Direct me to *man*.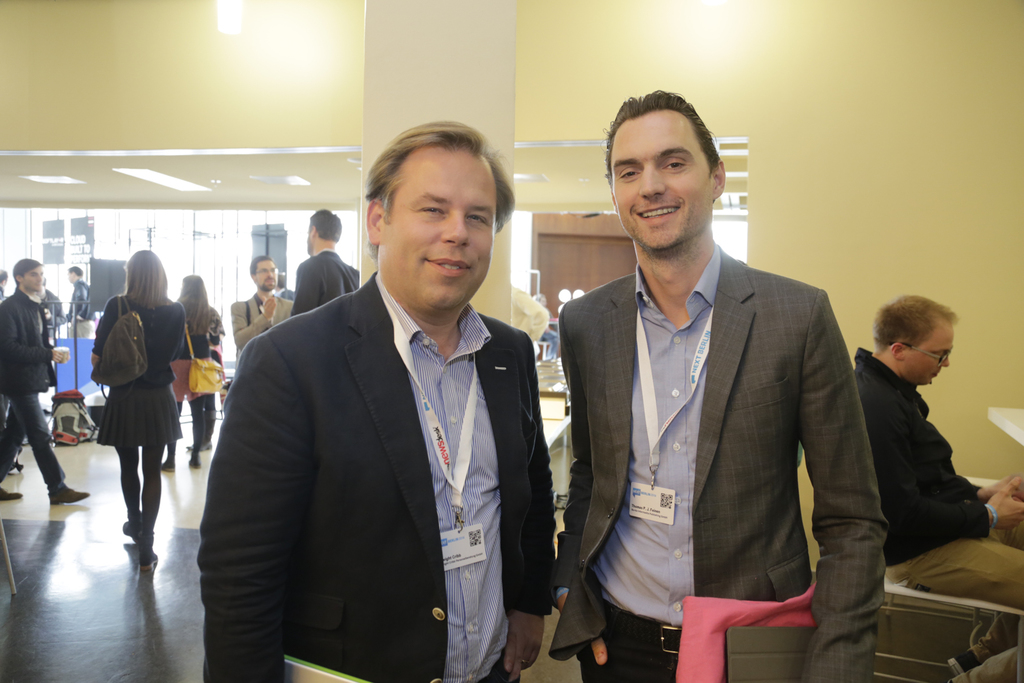
Direction: BBox(0, 256, 89, 504).
